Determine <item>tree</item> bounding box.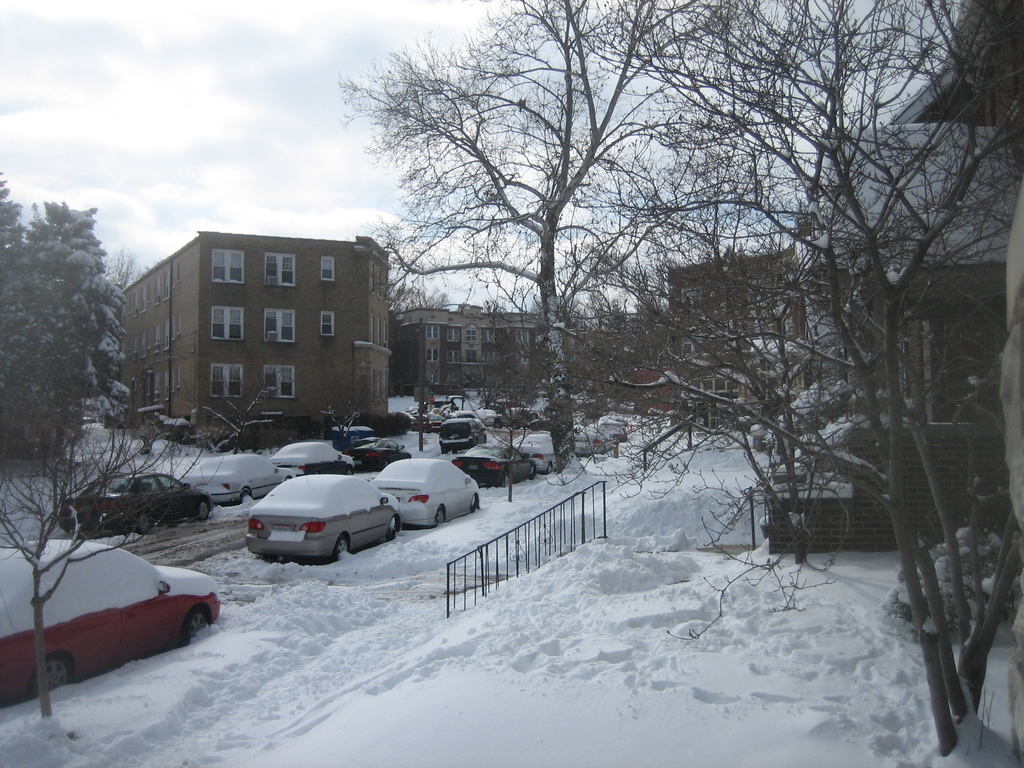
Determined: locate(327, 0, 745, 468).
